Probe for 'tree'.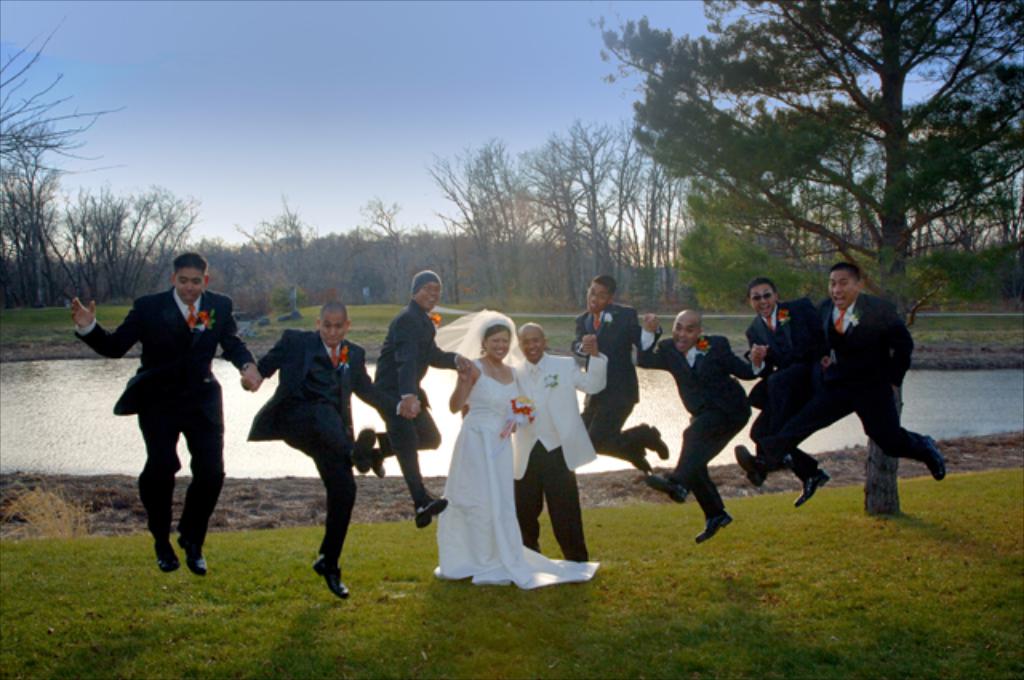
Probe result: left=234, top=182, right=318, bottom=296.
